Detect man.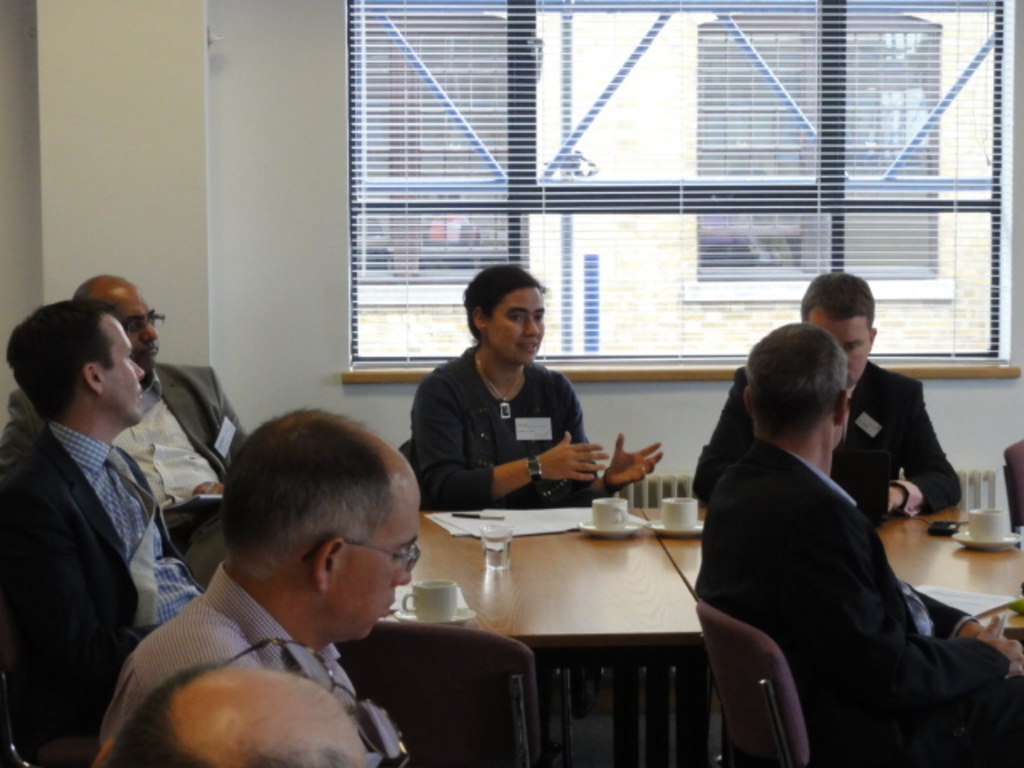
Detected at [left=0, top=294, right=205, bottom=766].
